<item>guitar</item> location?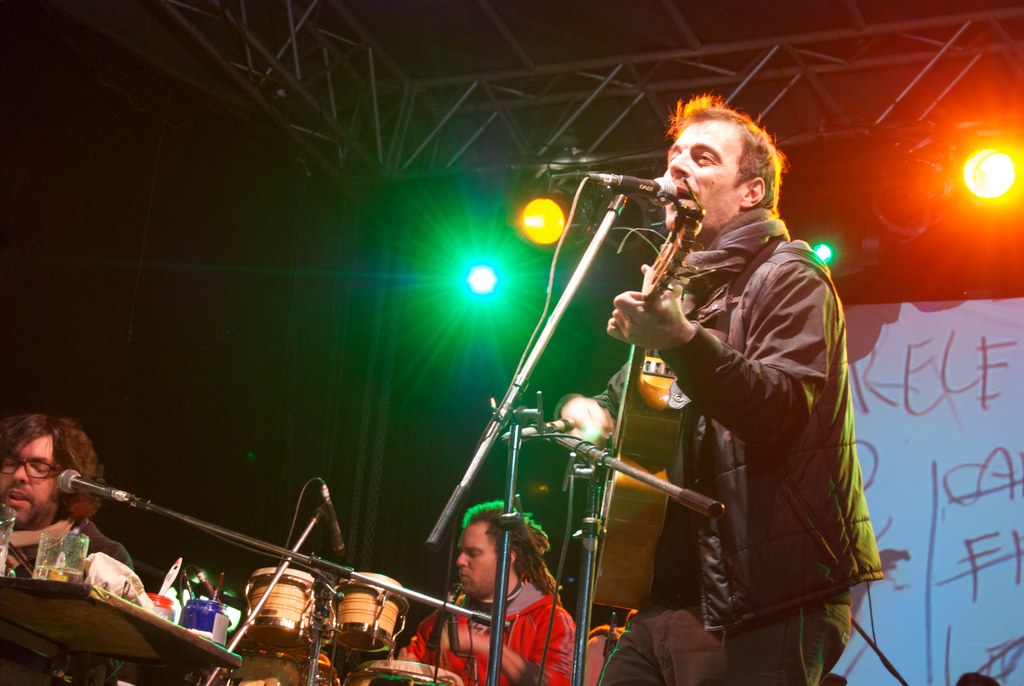
{"left": 587, "top": 172, "right": 689, "bottom": 620}
